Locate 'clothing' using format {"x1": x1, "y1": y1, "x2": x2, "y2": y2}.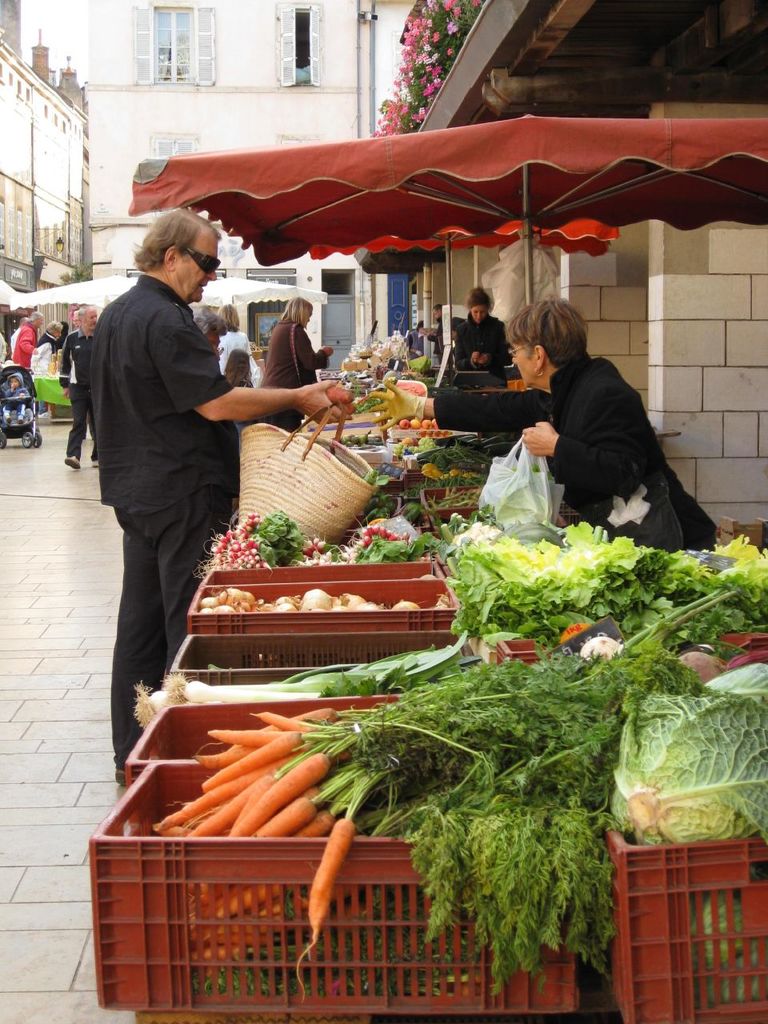
{"x1": 58, "y1": 325, "x2": 98, "y2": 460}.
